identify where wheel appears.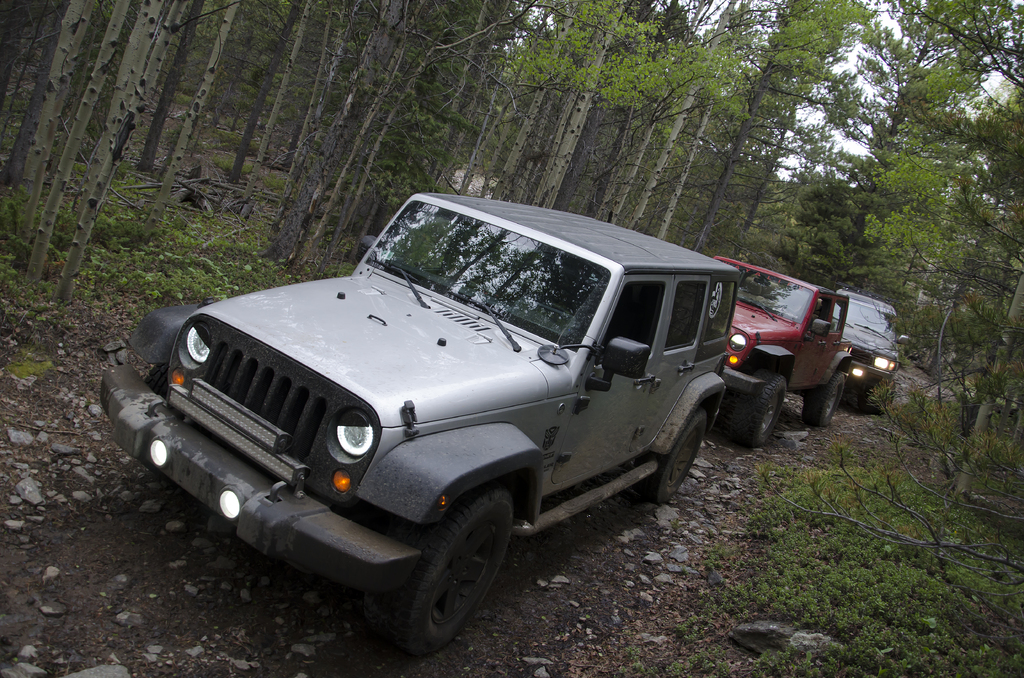
Appears at 646/411/703/507.
